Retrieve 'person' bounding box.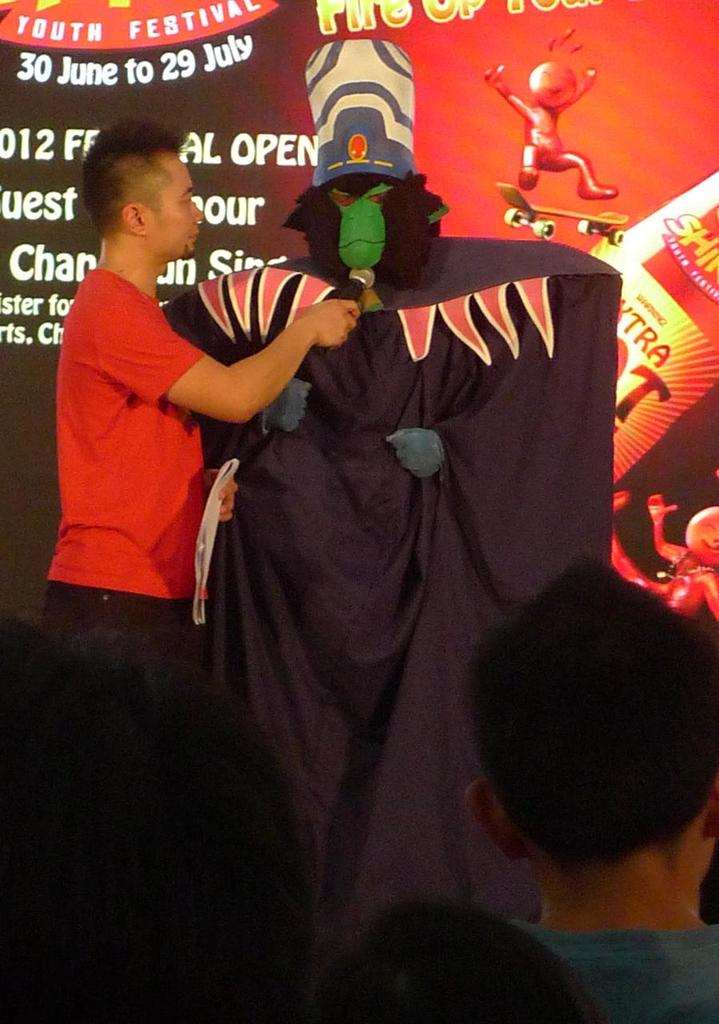
Bounding box: (x1=322, y1=900, x2=598, y2=1023).
